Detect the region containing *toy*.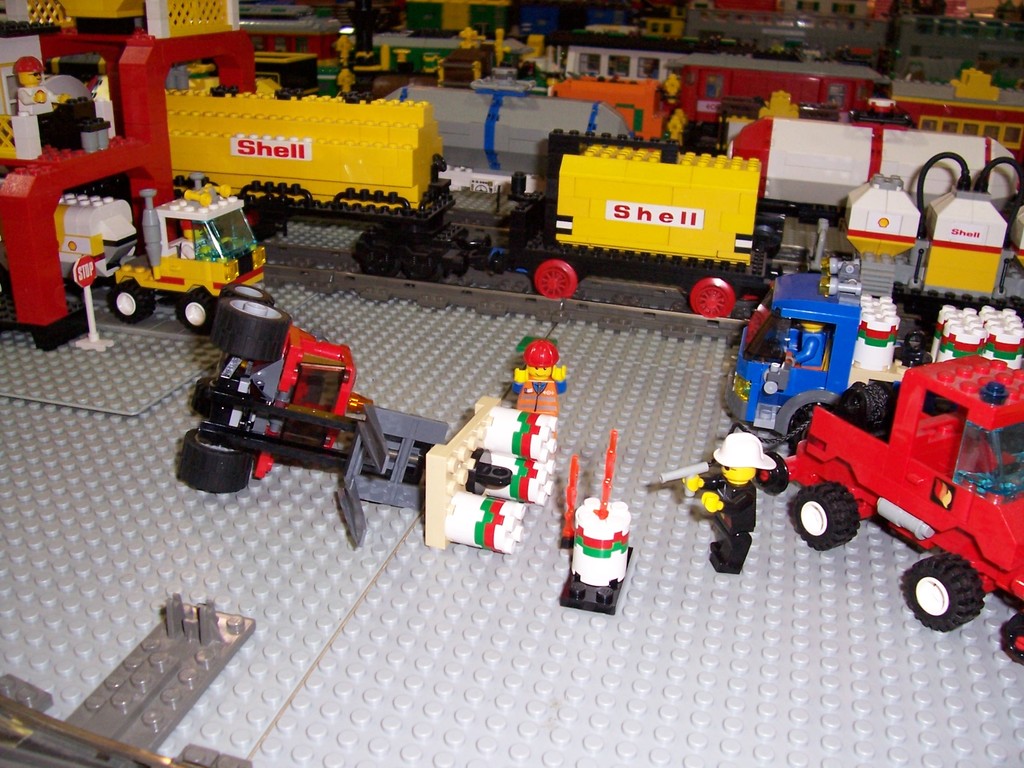
left=562, top=40, right=892, bottom=135.
